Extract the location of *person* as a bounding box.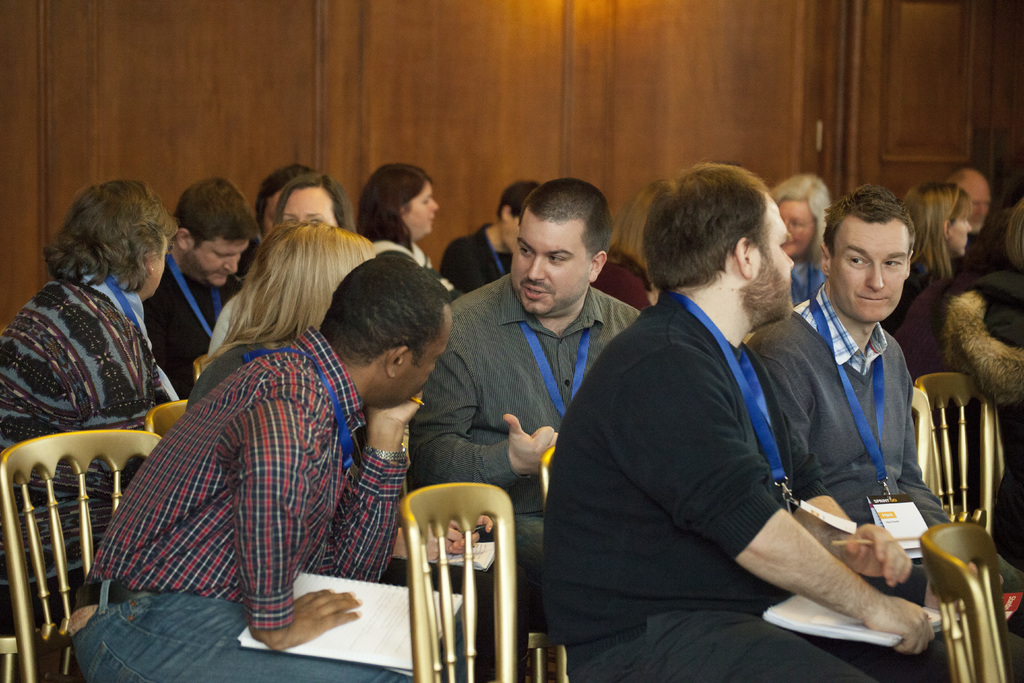
bbox=[748, 189, 953, 567].
